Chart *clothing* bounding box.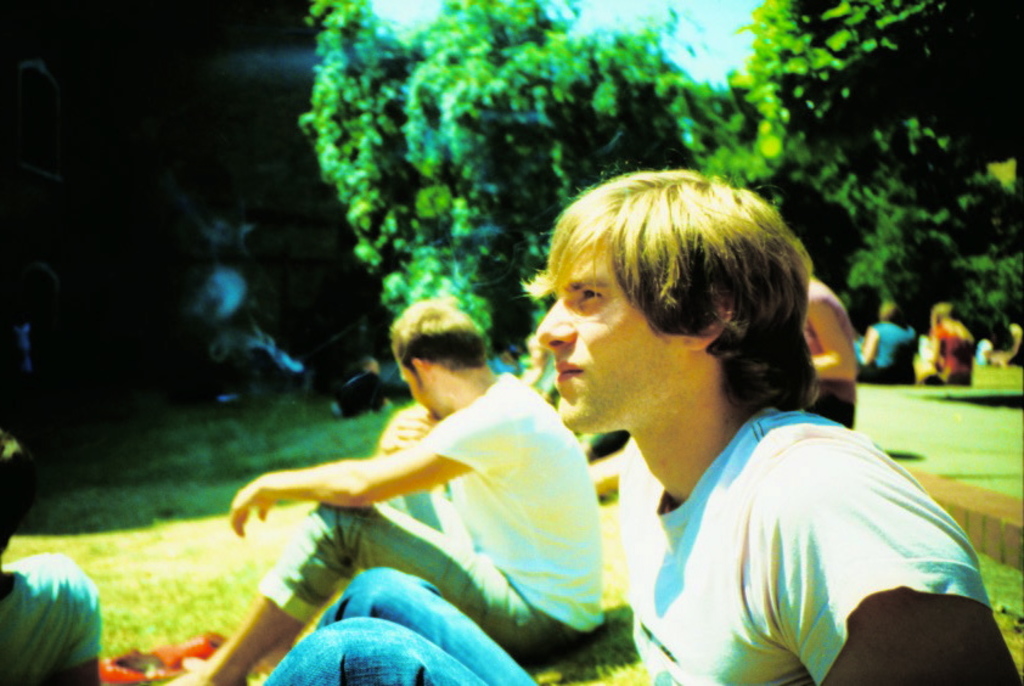
Charted: detection(866, 322, 923, 383).
